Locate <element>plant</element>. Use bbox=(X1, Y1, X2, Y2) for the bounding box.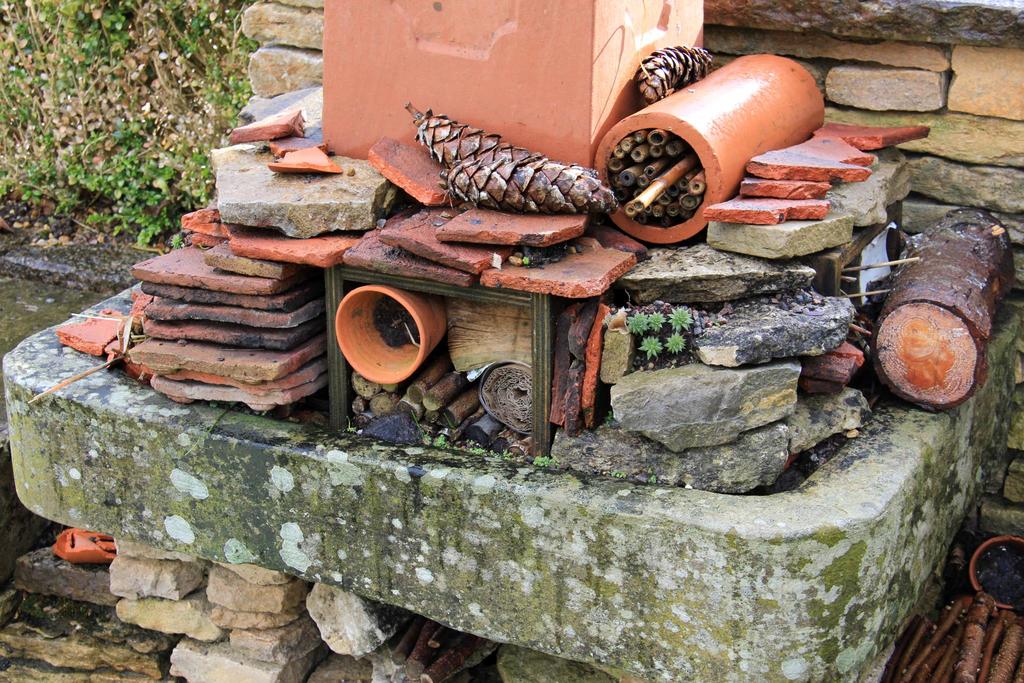
bbox=(0, 0, 261, 258).
